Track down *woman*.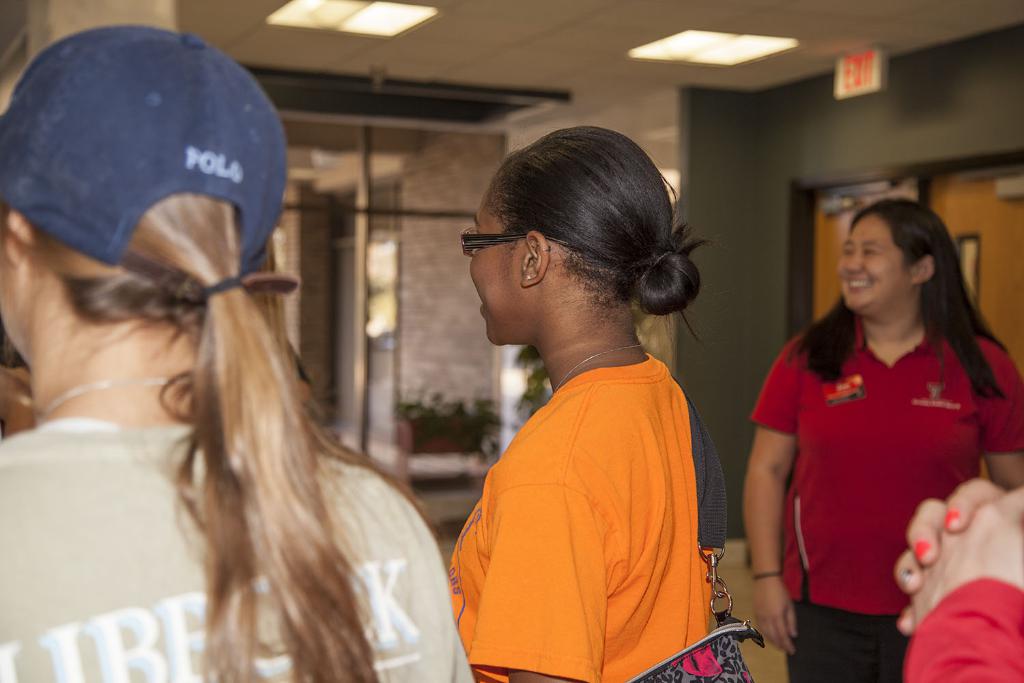
Tracked to box(442, 122, 707, 682).
